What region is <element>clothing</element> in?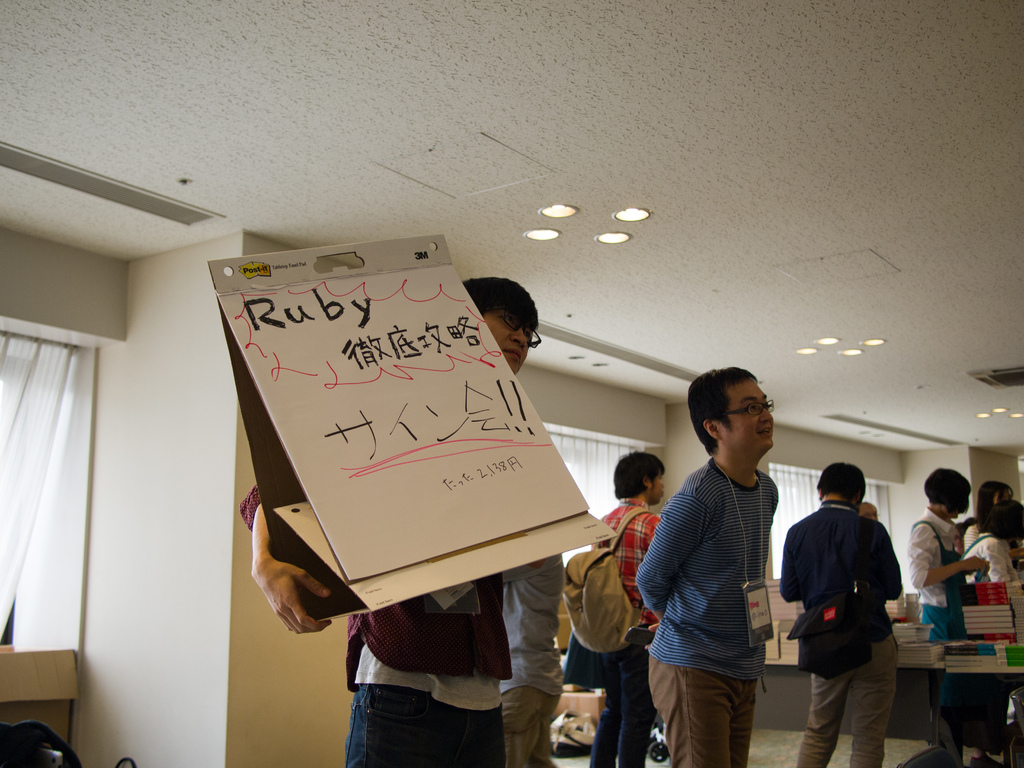
[left=907, top=506, right=973, bottom=642].
